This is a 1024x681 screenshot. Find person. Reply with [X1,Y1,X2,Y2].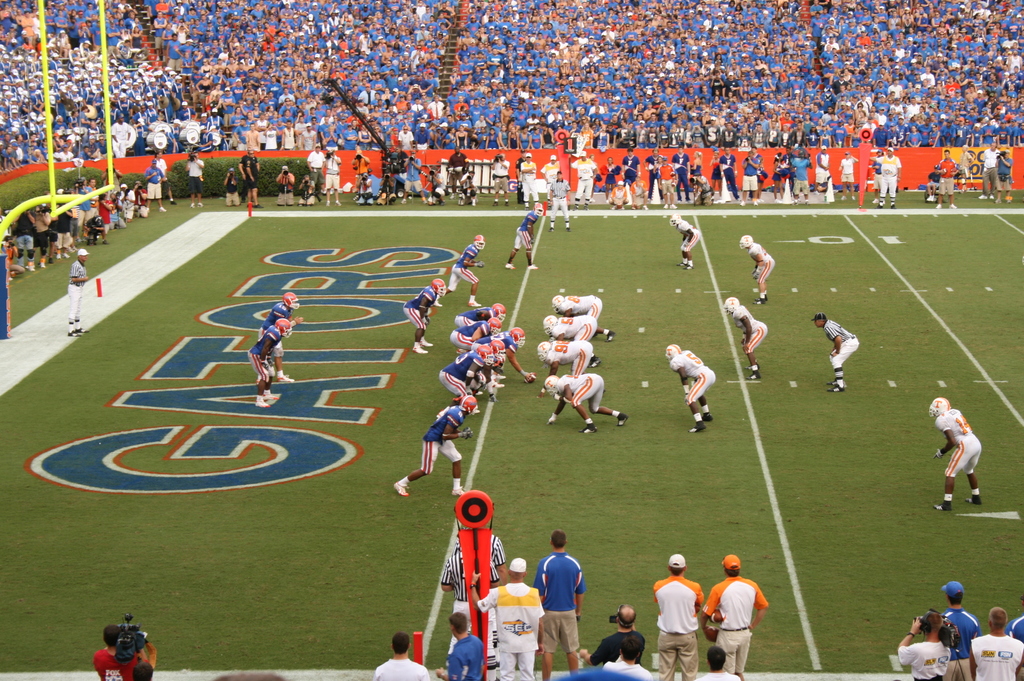
[646,554,701,680].
